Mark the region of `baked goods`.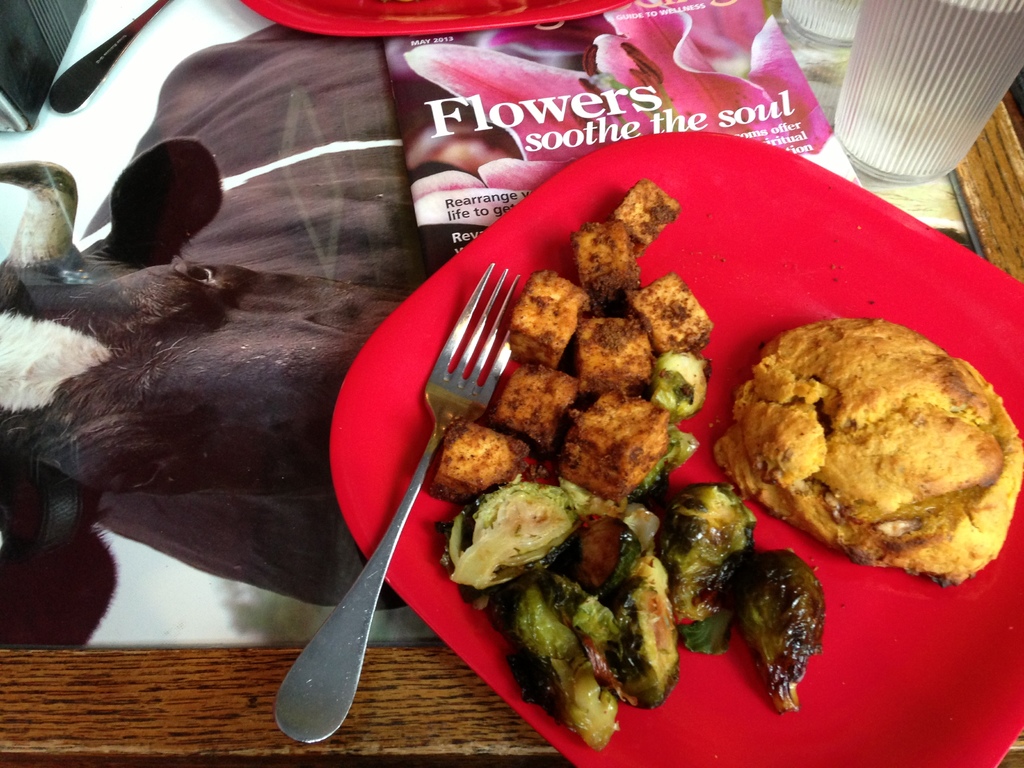
Region: x1=733 y1=319 x2=1014 y2=589.
